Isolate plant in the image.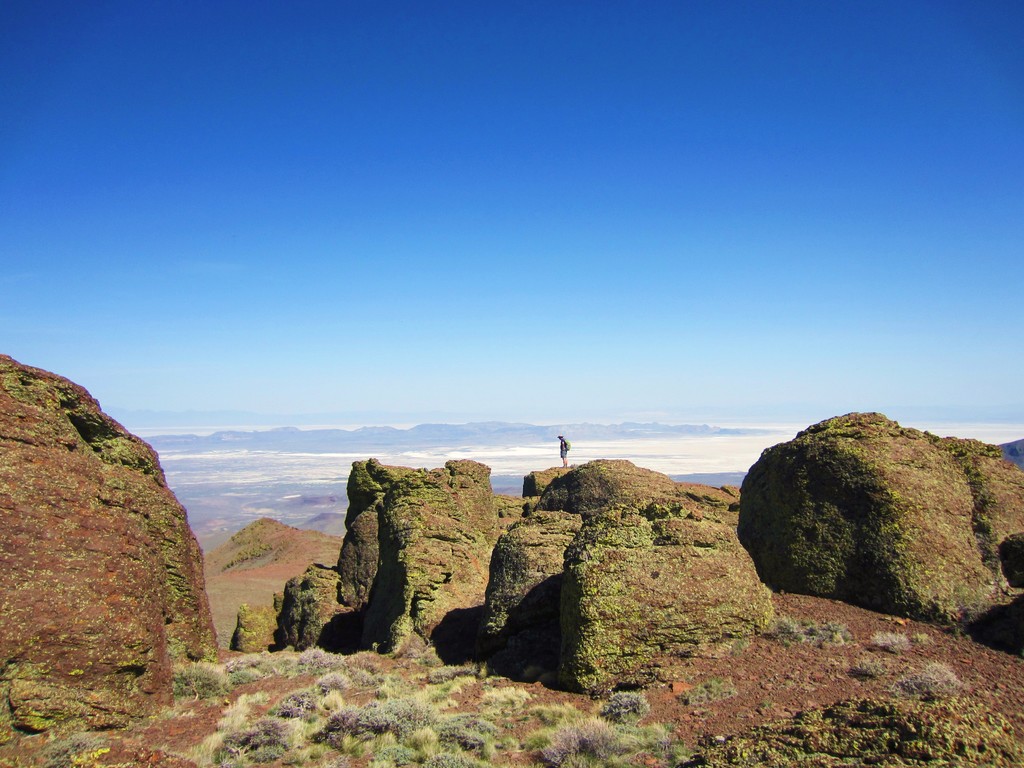
Isolated region: left=733, top=631, right=759, bottom=655.
